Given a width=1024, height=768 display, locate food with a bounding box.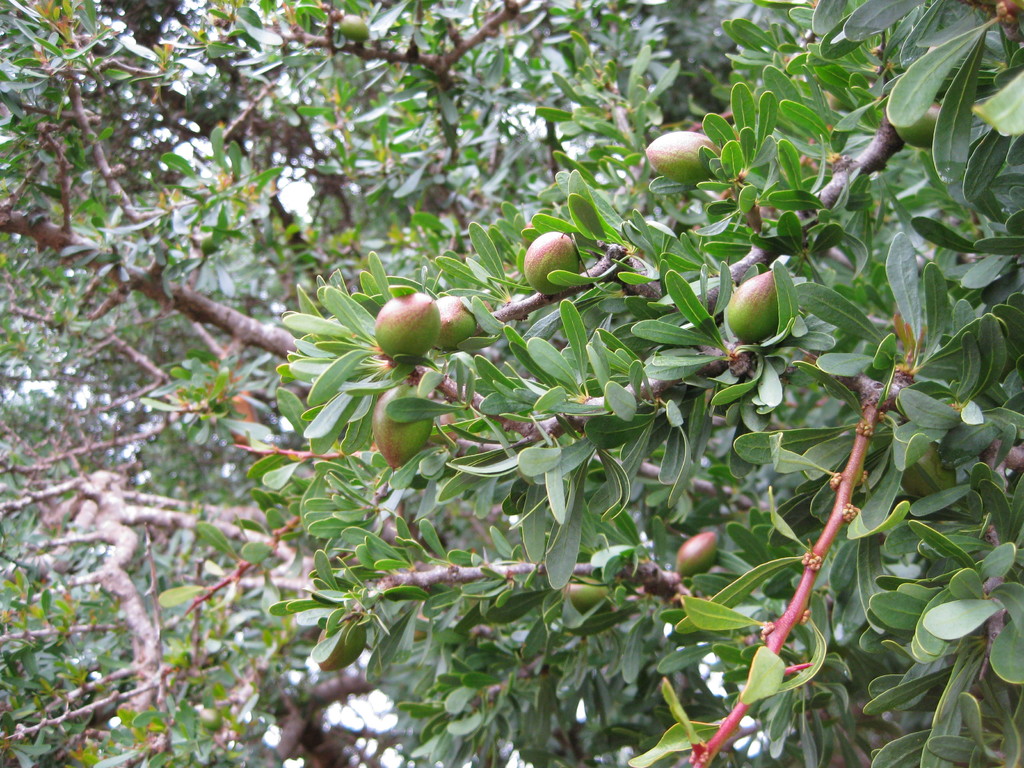
Located: bbox=[644, 129, 724, 188].
